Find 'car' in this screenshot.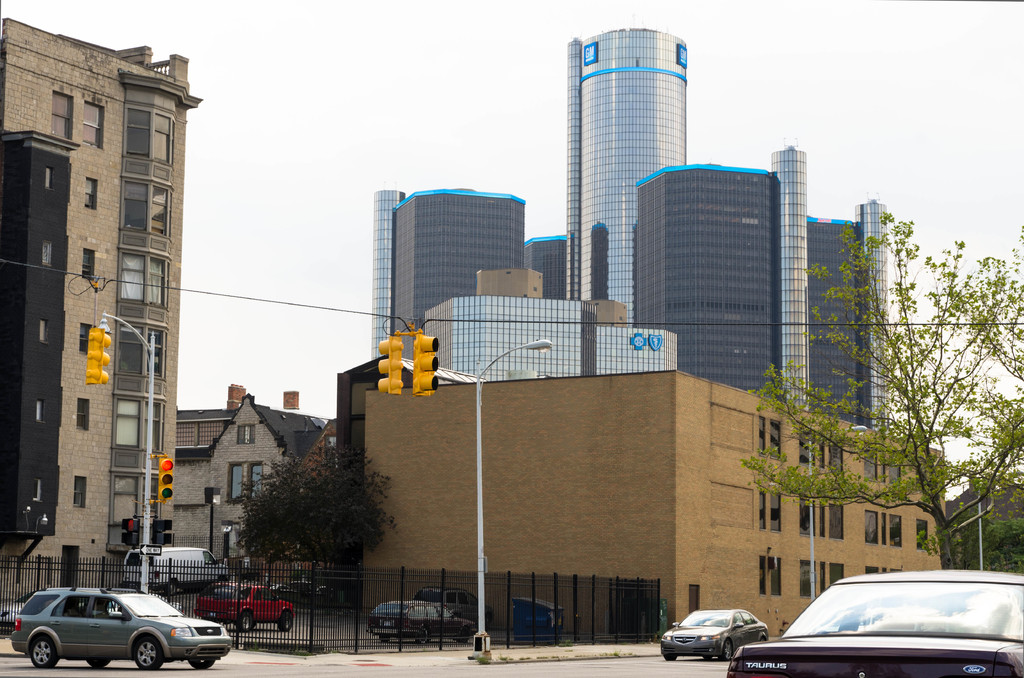
The bounding box for 'car' is left=368, top=602, right=474, bottom=646.
